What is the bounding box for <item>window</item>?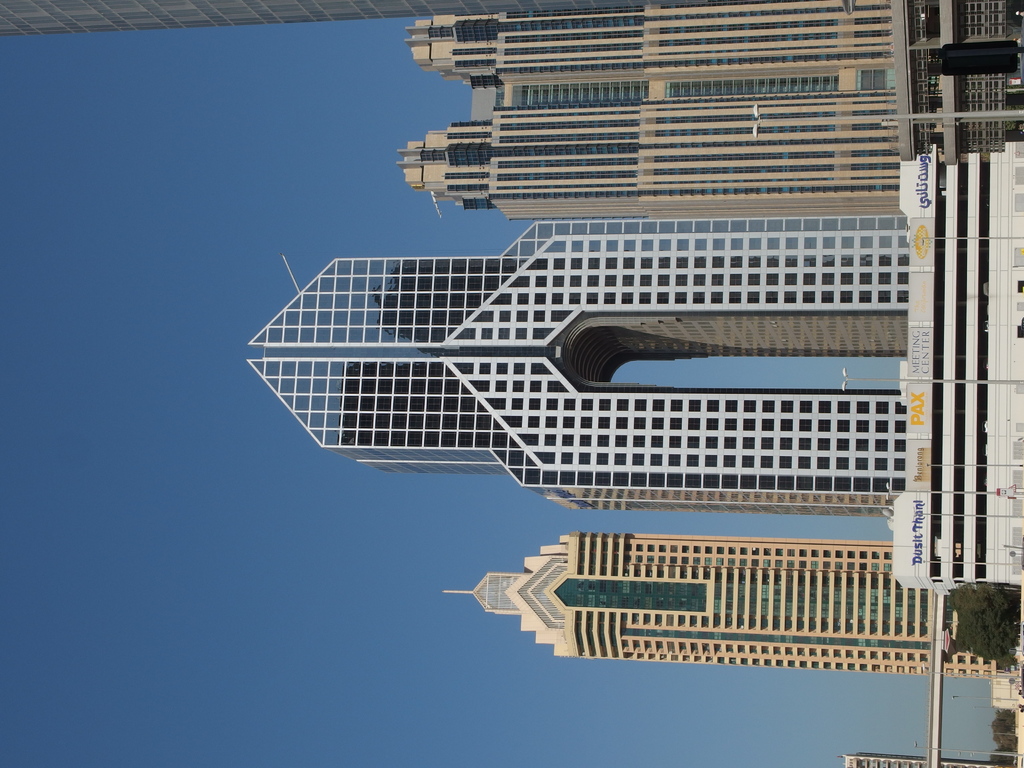
[x1=605, y1=241, x2=616, y2=252].
